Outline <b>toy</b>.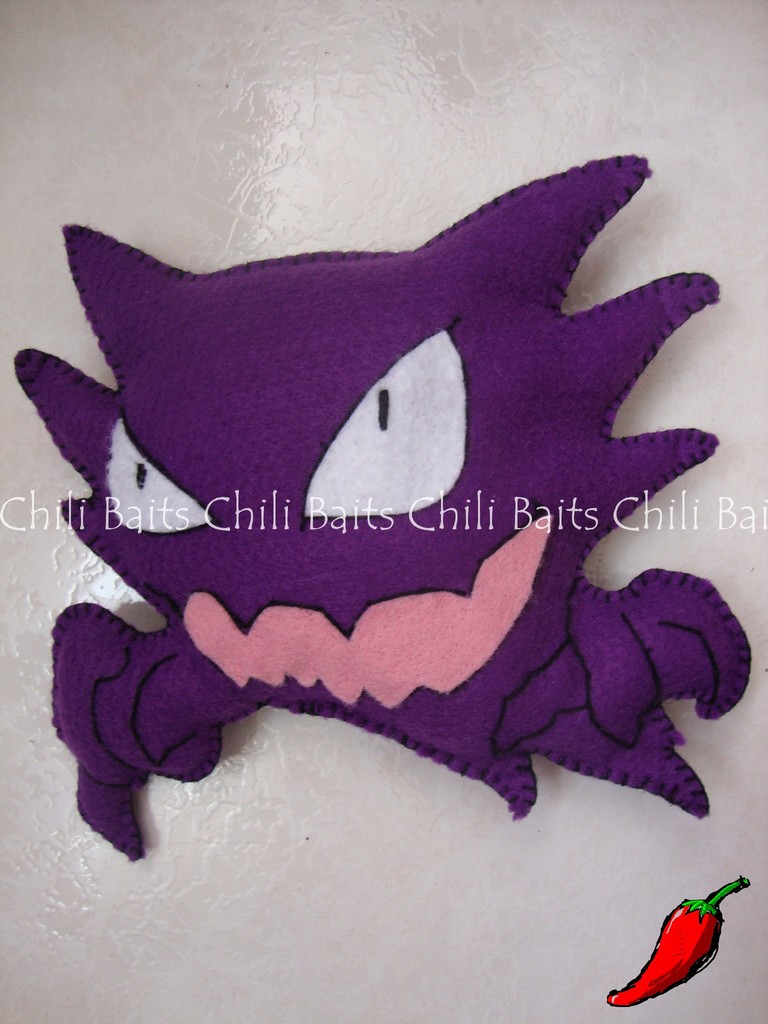
Outline: 15 162 746 858.
